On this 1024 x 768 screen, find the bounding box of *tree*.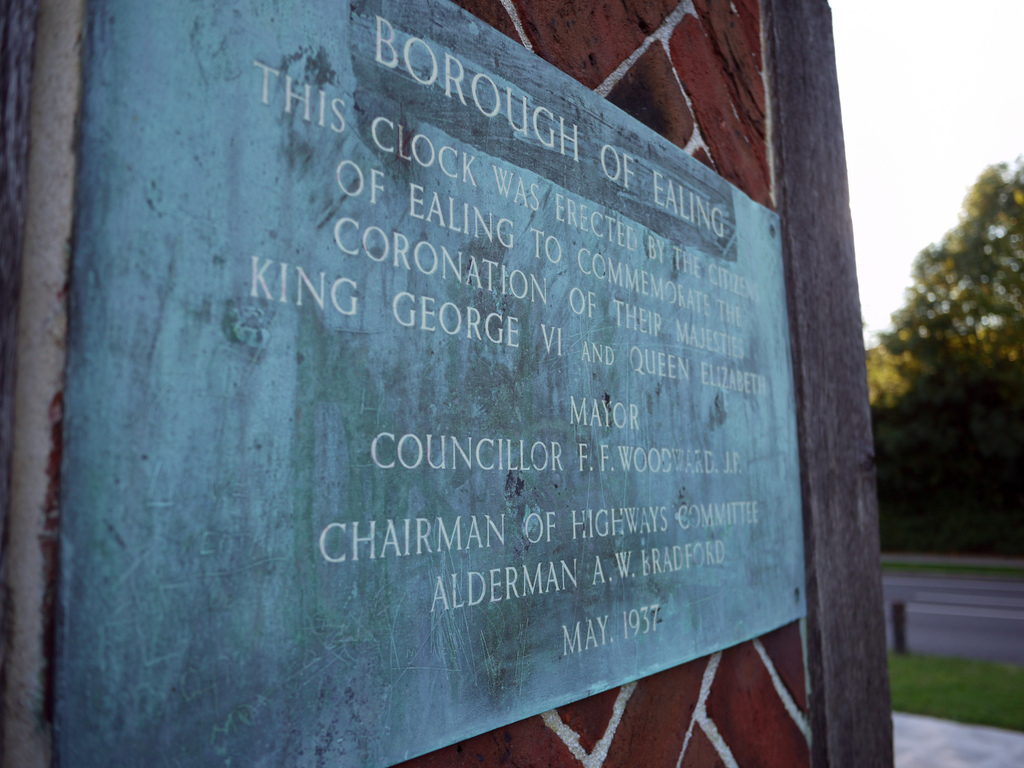
Bounding box: (left=870, top=348, right=1023, bottom=543).
